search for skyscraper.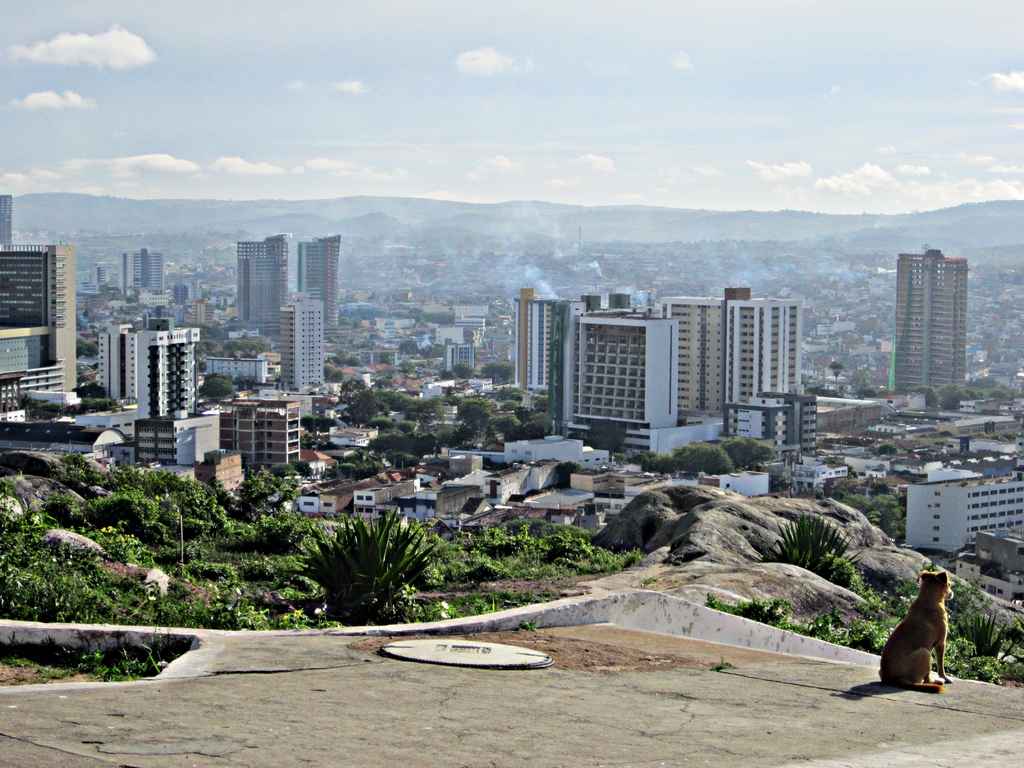
Found at (227,390,305,467).
